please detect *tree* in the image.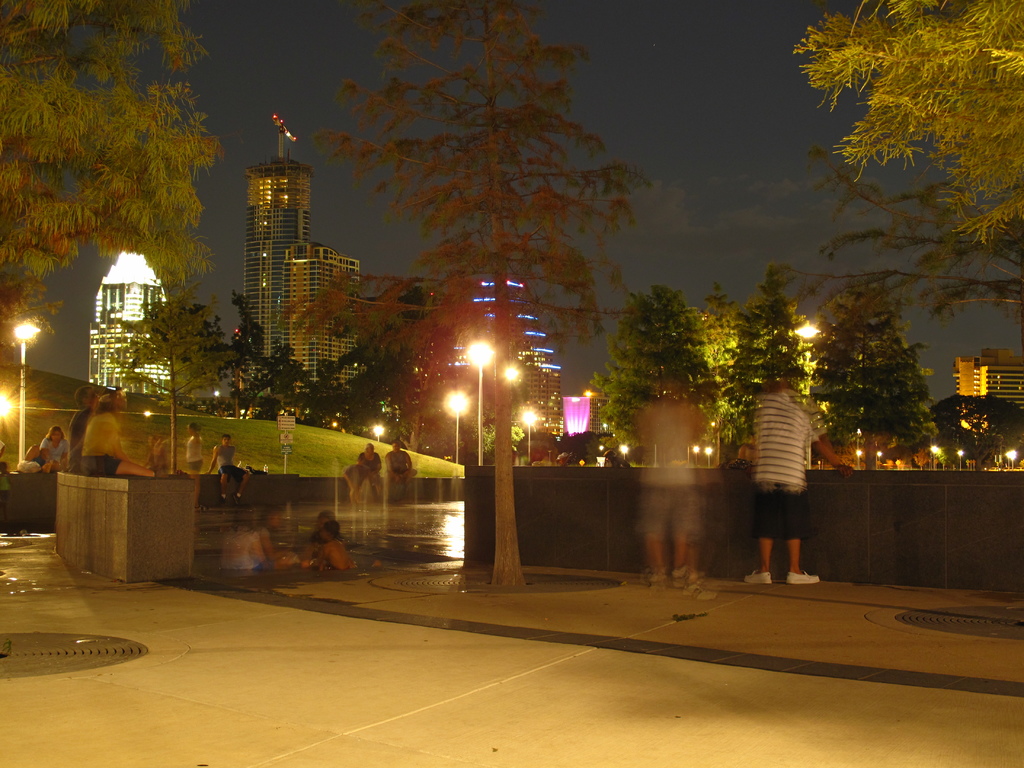
99, 274, 239, 475.
